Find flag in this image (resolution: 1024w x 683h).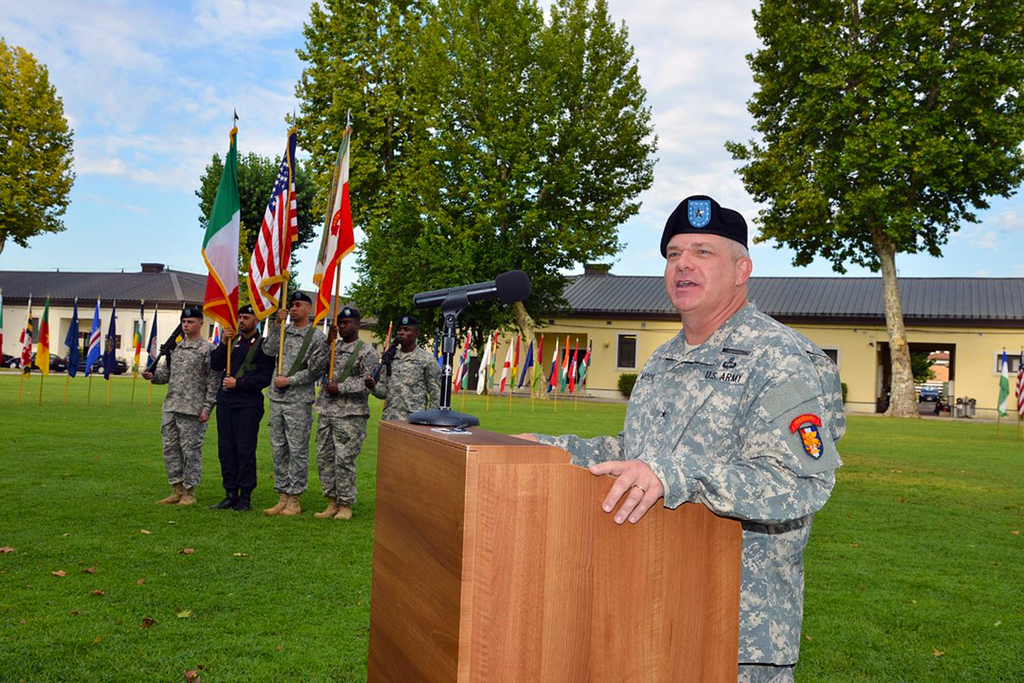
rect(575, 342, 591, 392).
